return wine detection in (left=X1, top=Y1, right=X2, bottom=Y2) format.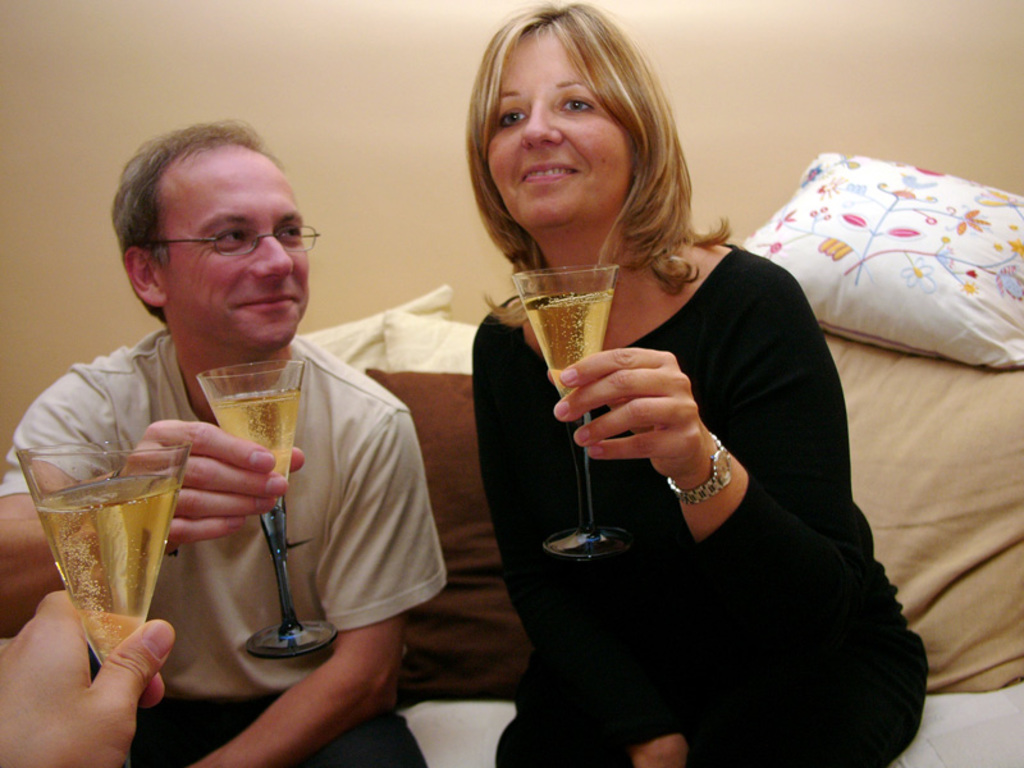
(left=531, top=292, right=613, bottom=397).
